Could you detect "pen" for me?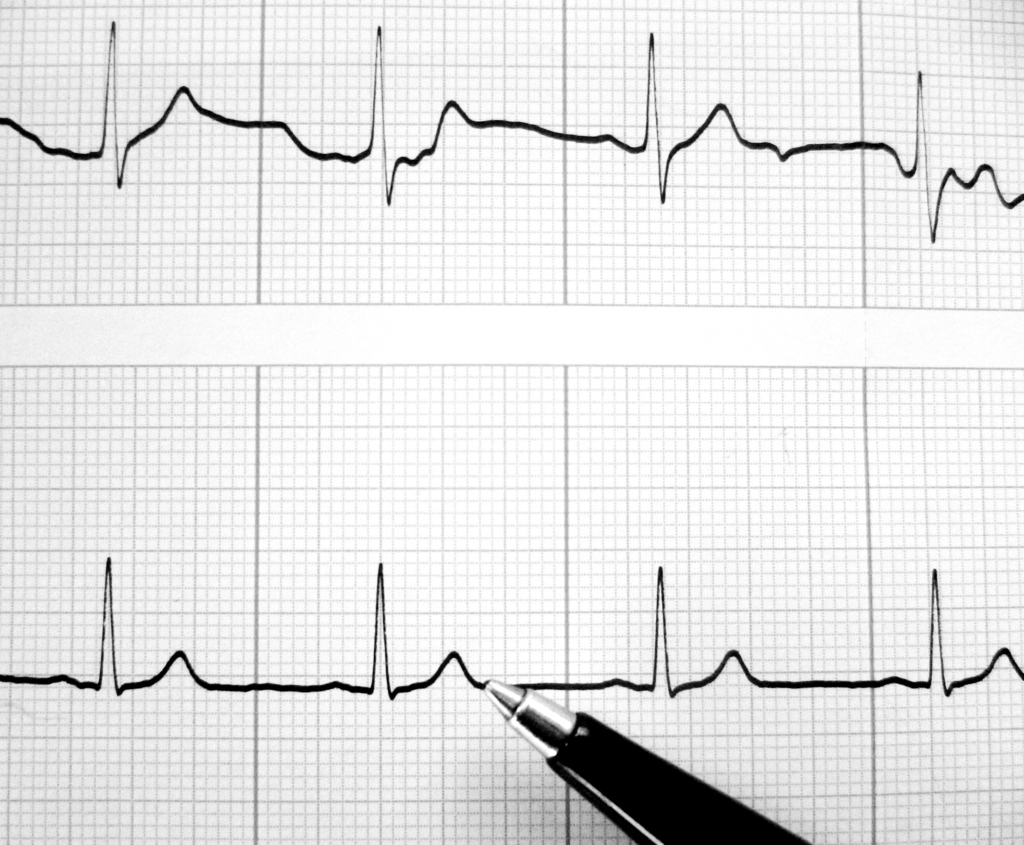
Detection result: left=479, top=677, right=817, bottom=844.
